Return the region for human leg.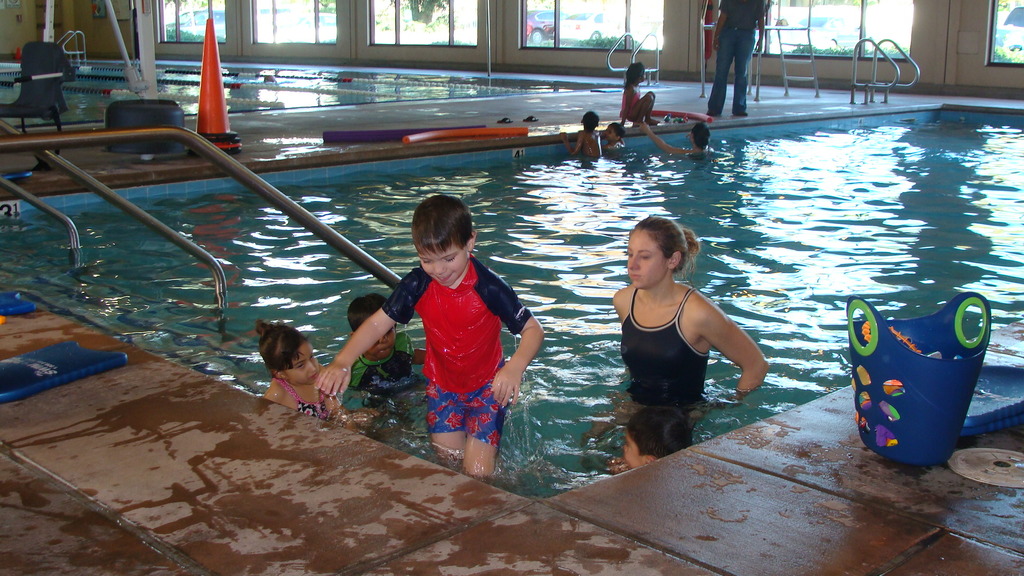
[708,27,745,115].
